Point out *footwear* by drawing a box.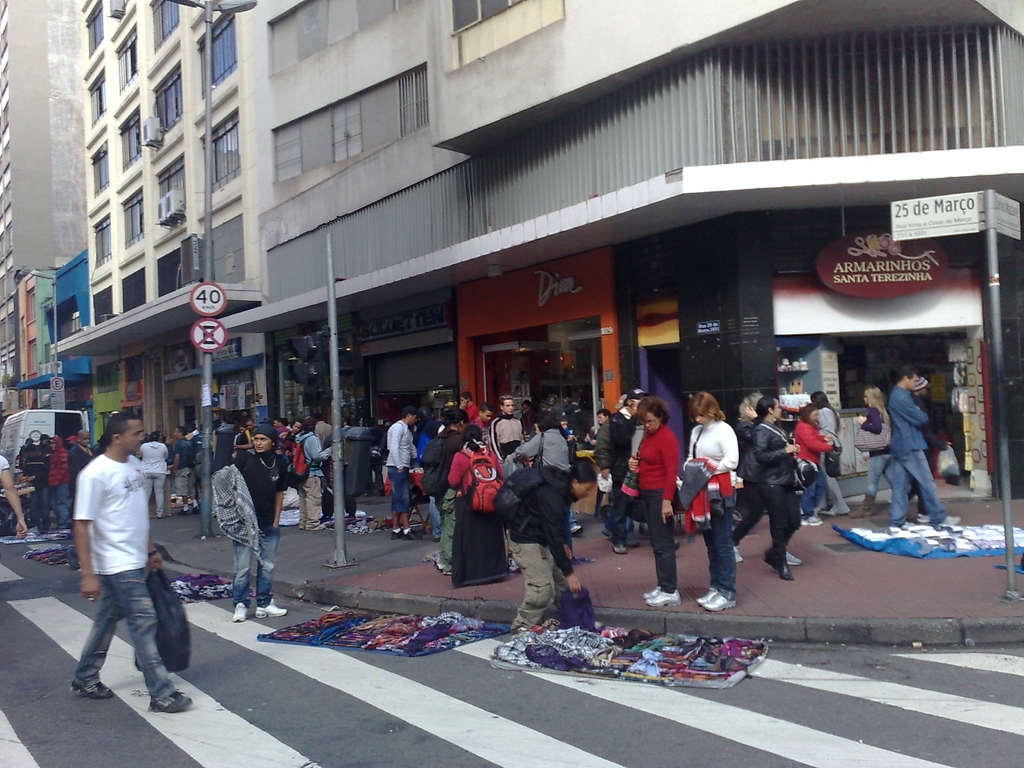
bbox(733, 547, 743, 566).
